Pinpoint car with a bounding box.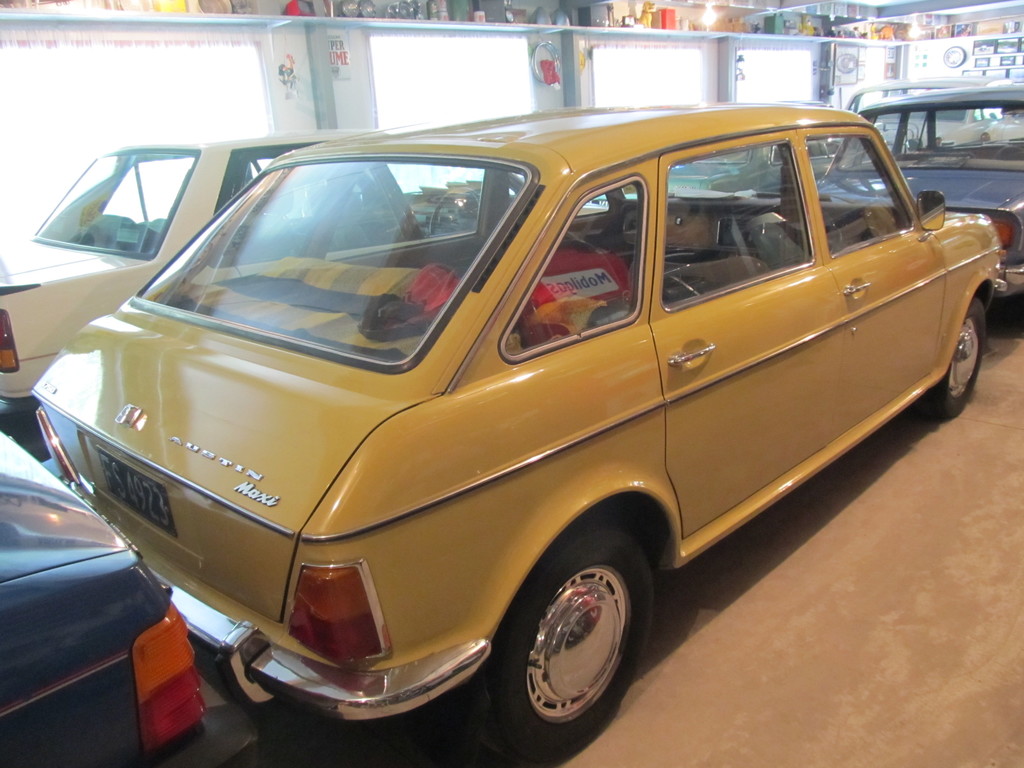
pyautogui.locateOnScreen(814, 86, 1023, 335).
